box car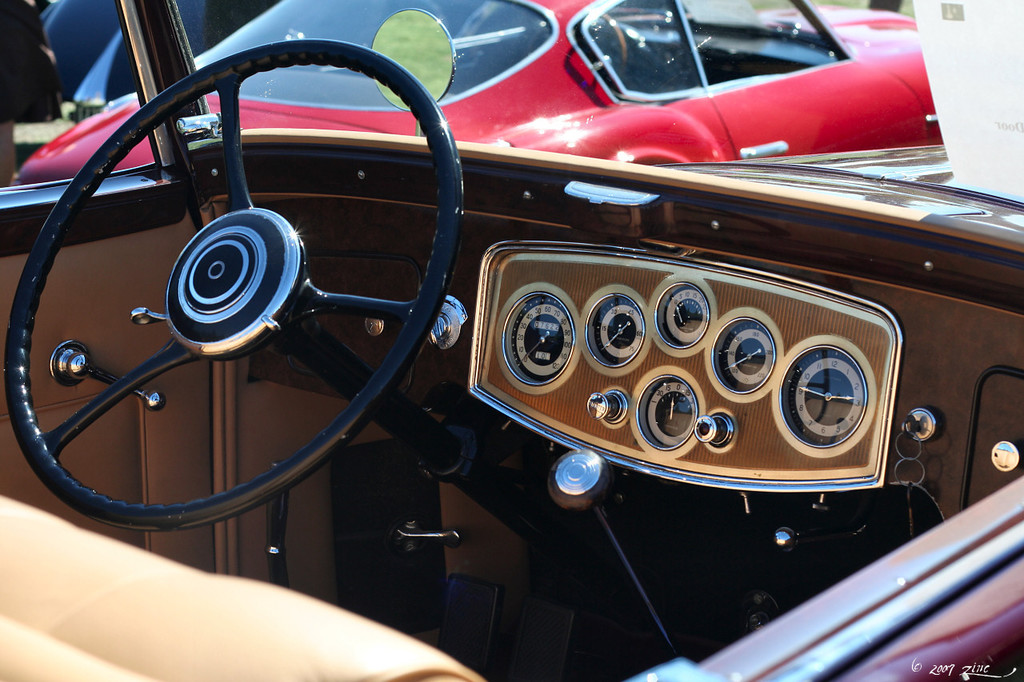
box=[8, 0, 943, 182]
